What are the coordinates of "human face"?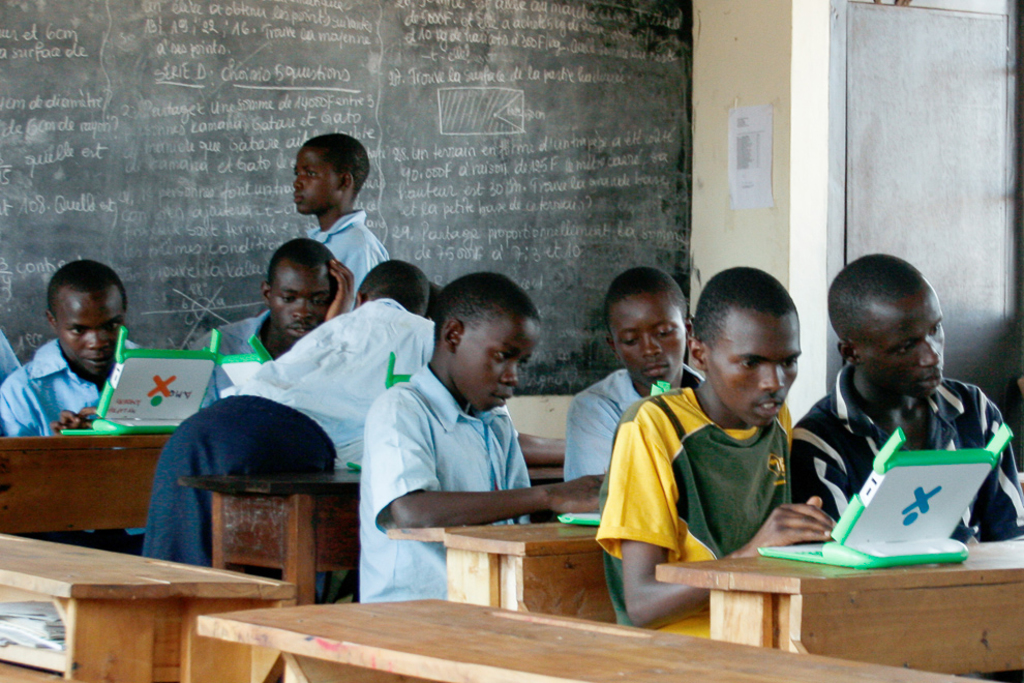
l=609, t=292, r=685, b=389.
